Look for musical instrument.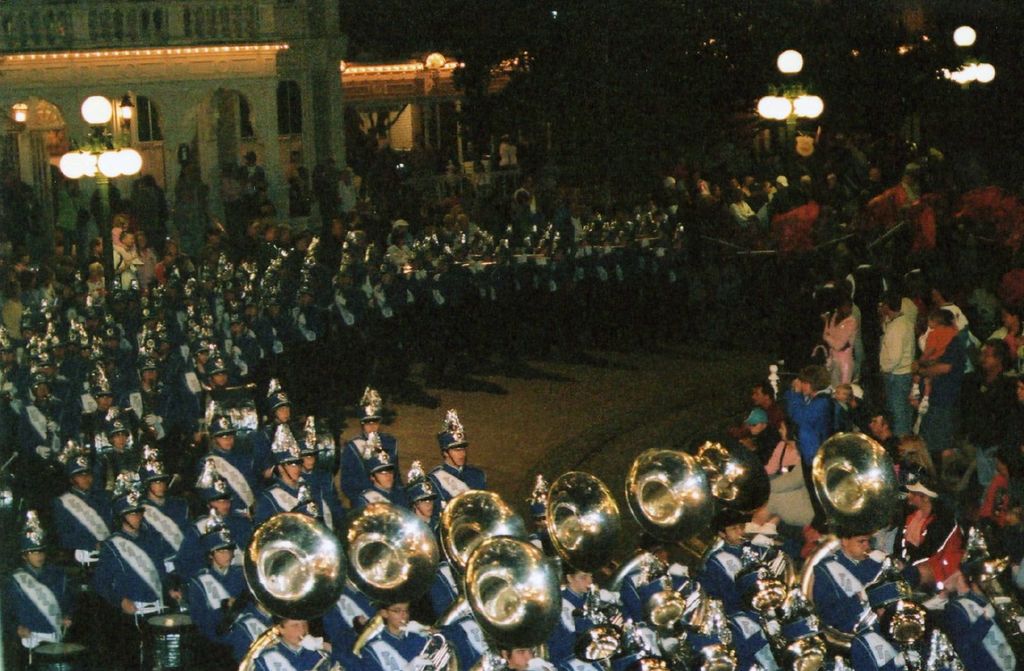
Found: left=540, top=469, right=623, bottom=576.
